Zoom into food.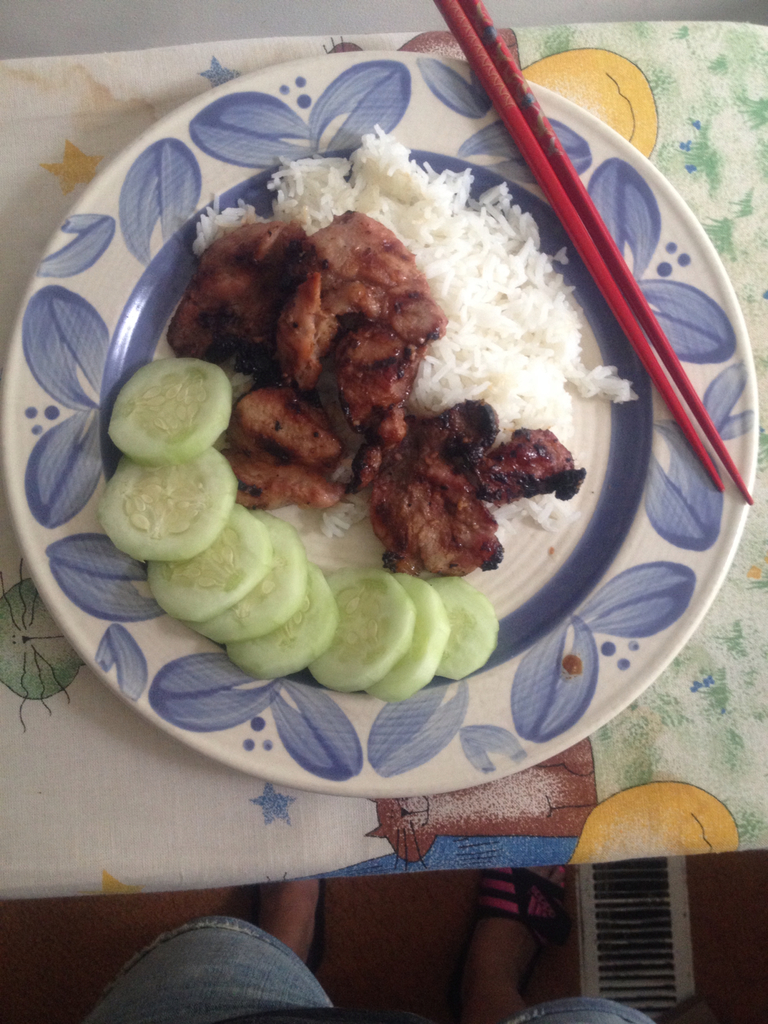
Zoom target: region(434, 574, 502, 683).
